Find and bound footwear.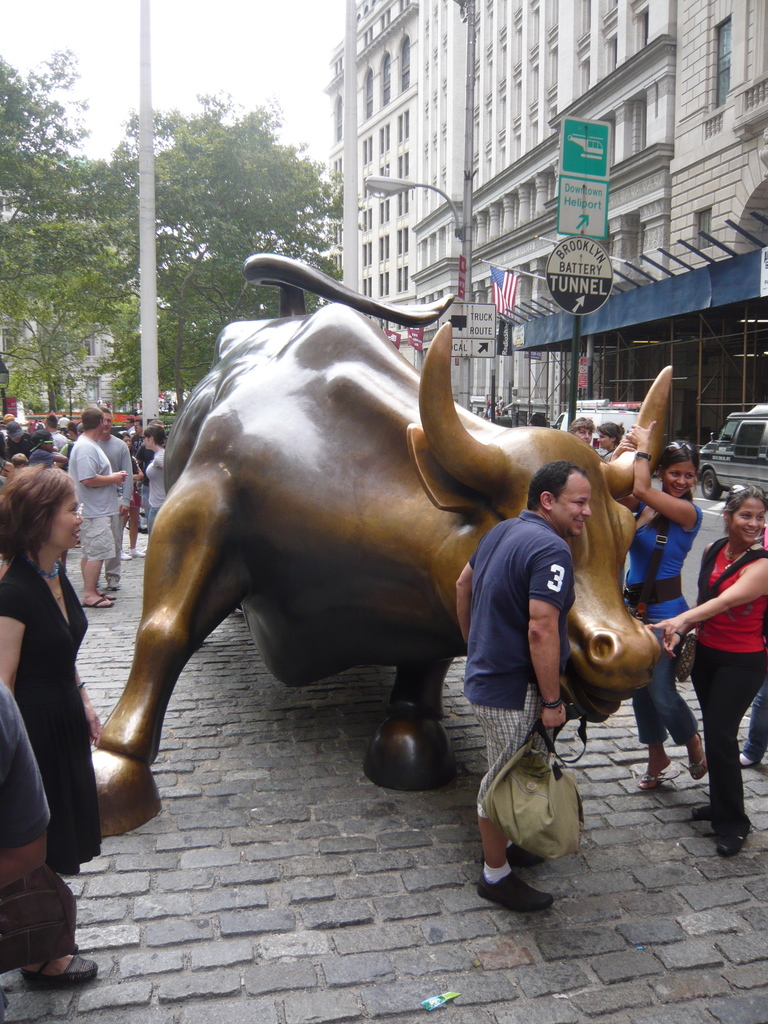
Bound: BBox(117, 550, 131, 564).
